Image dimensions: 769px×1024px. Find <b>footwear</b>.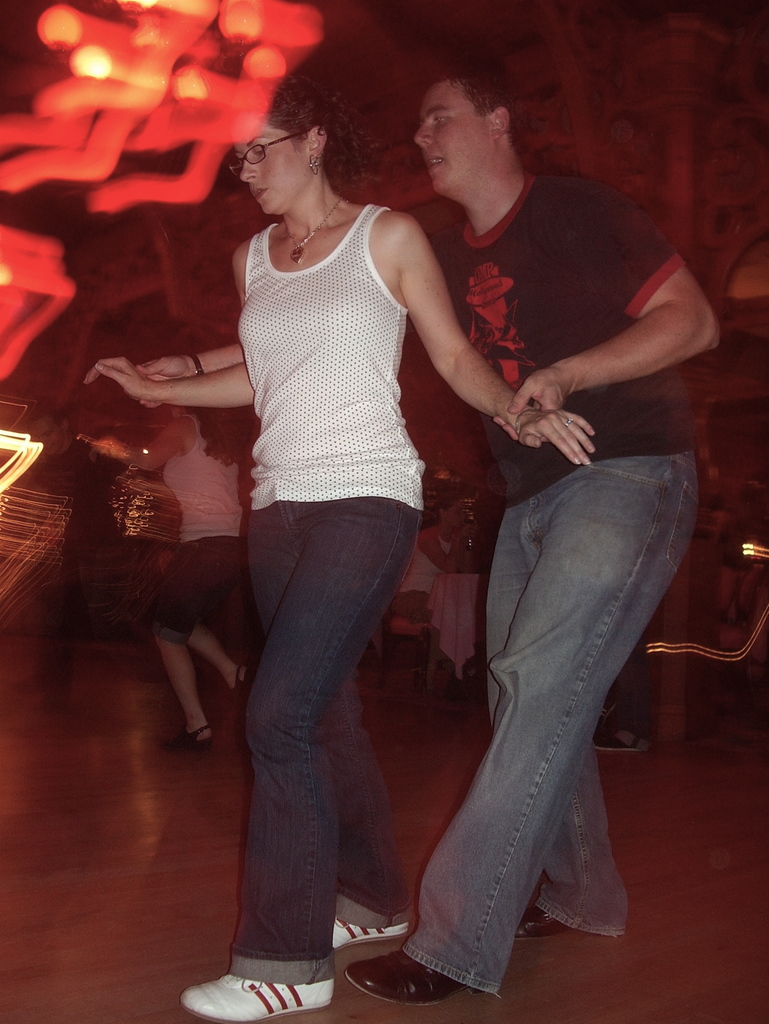
182,970,334,1023.
